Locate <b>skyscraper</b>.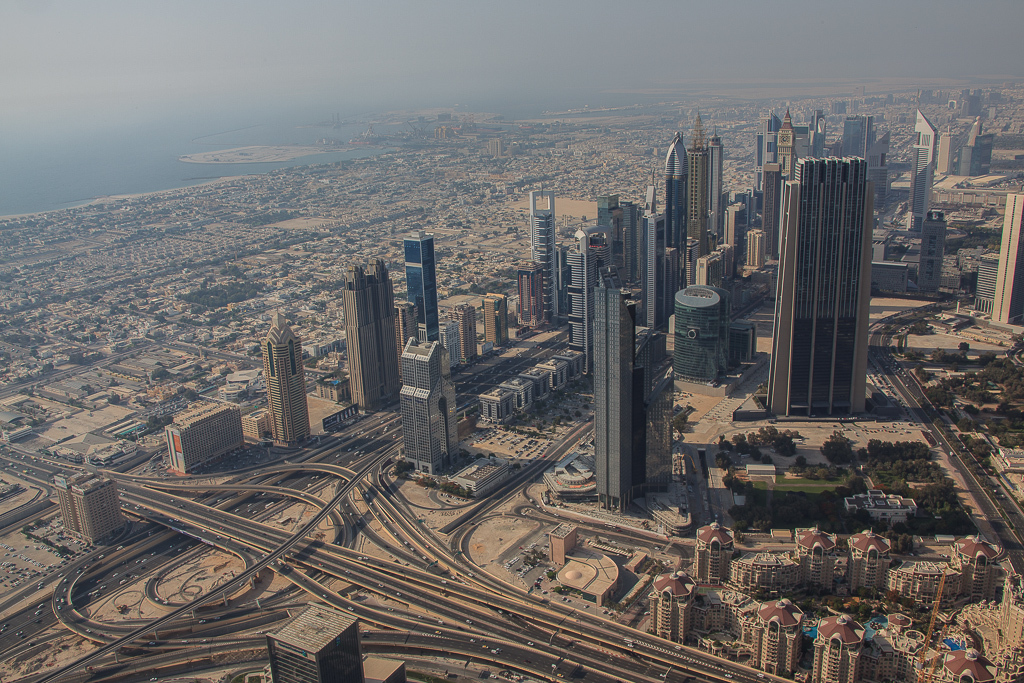
Bounding box: locate(993, 196, 1023, 323).
